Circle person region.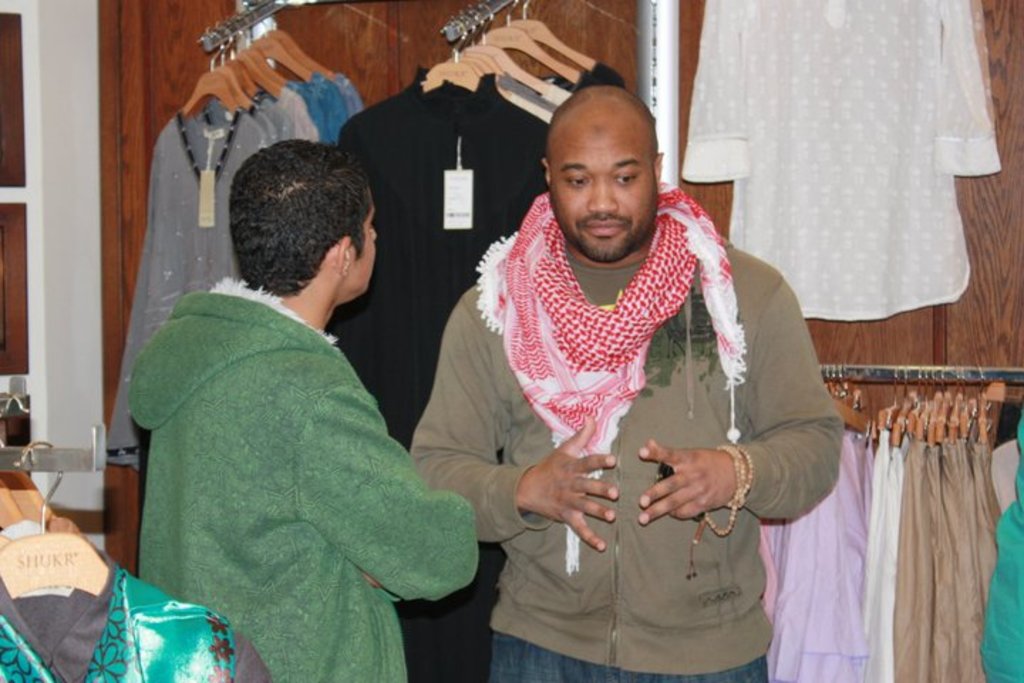
Region: [left=402, top=60, right=839, bottom=682].
